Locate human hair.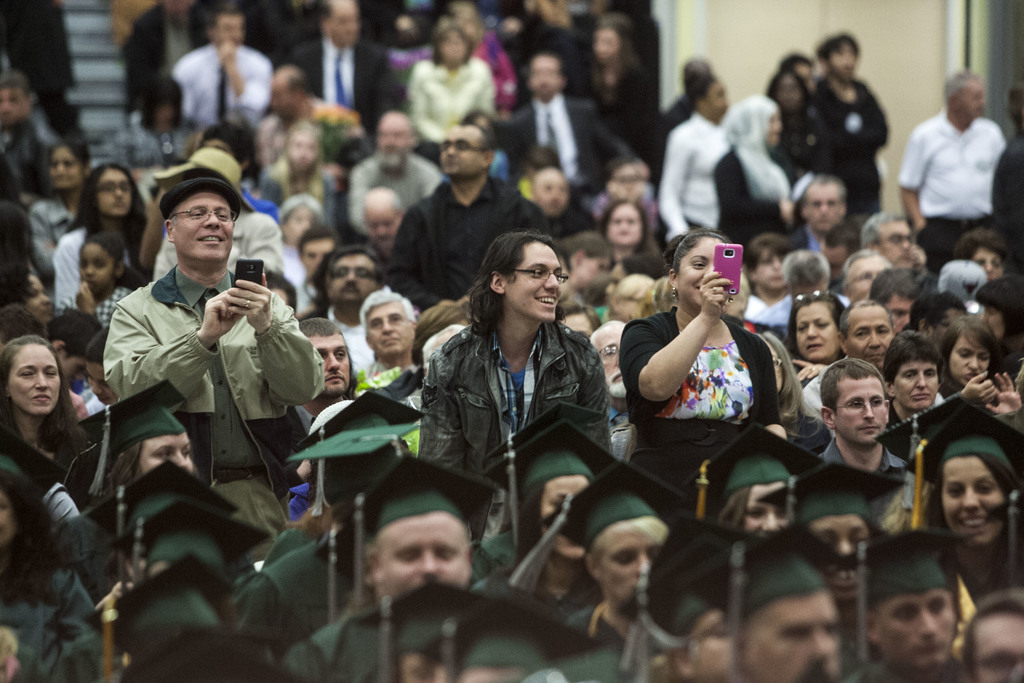
Bounding box: left=105, top=440, right=145, bottom=498.
